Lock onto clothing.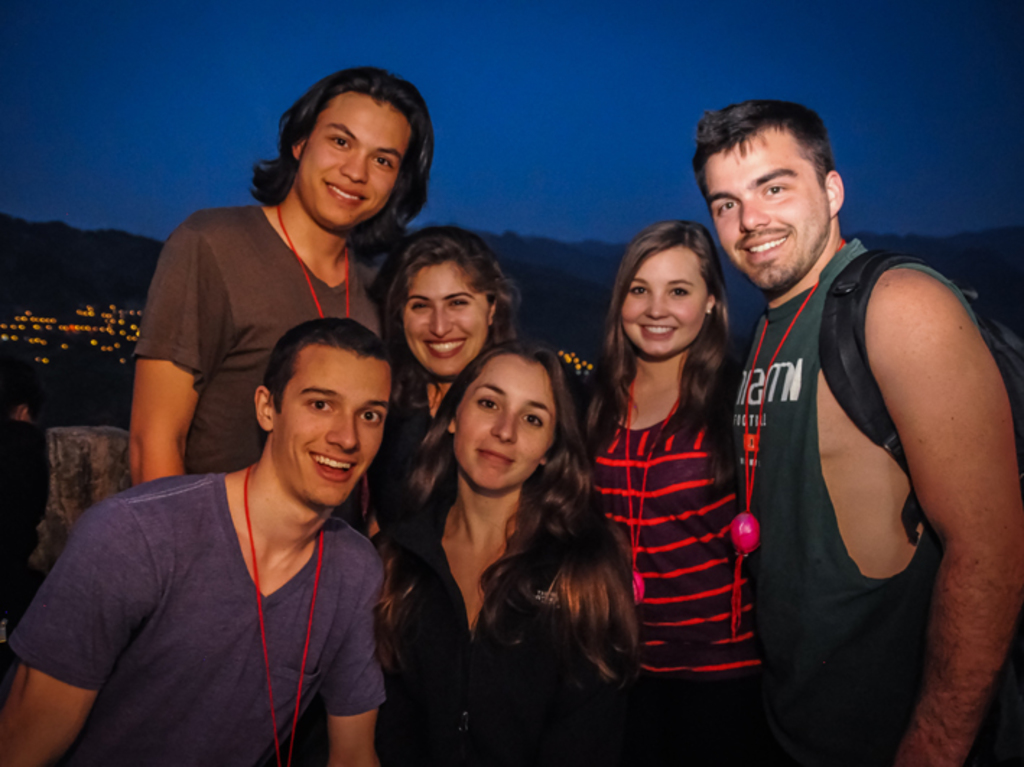
Locked: [x1=380, y1=524, x2=648, y2=766].
